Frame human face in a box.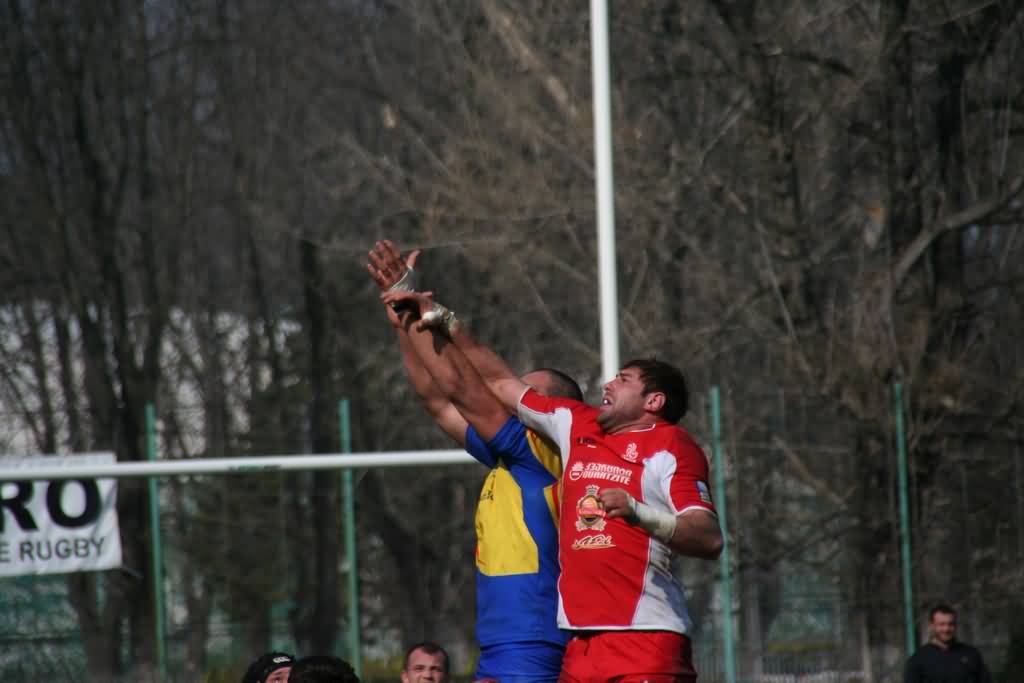
l=934, t=610, r=955, b=642.
